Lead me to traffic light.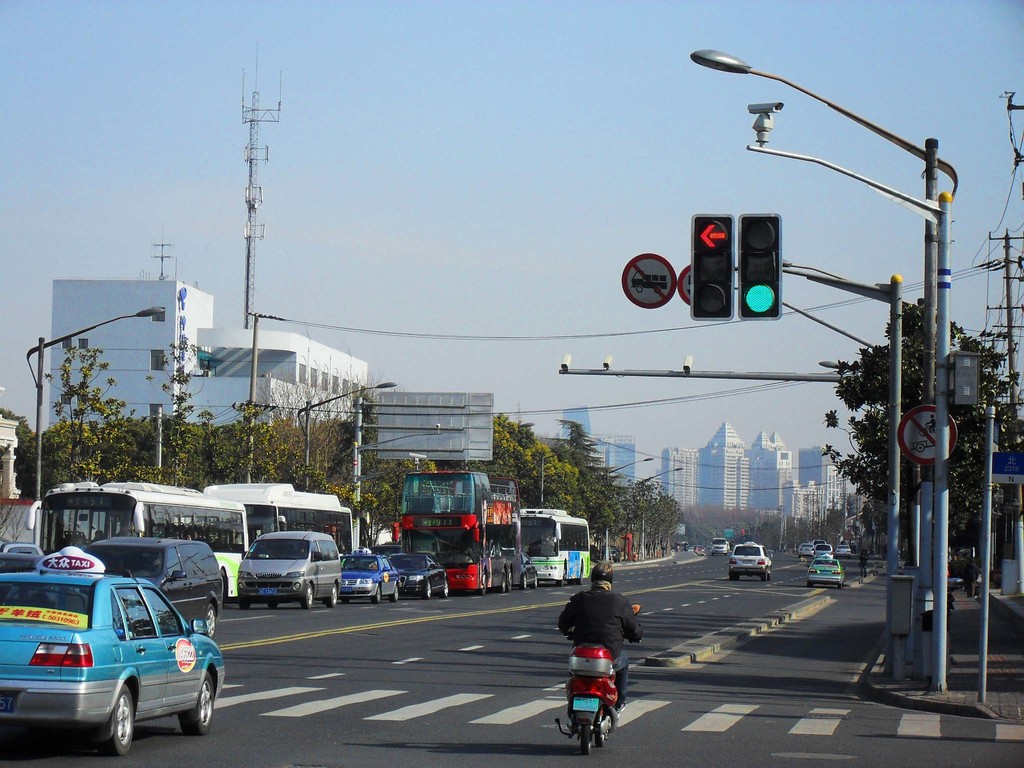
Lead to box(738, 211, 783, 322).
